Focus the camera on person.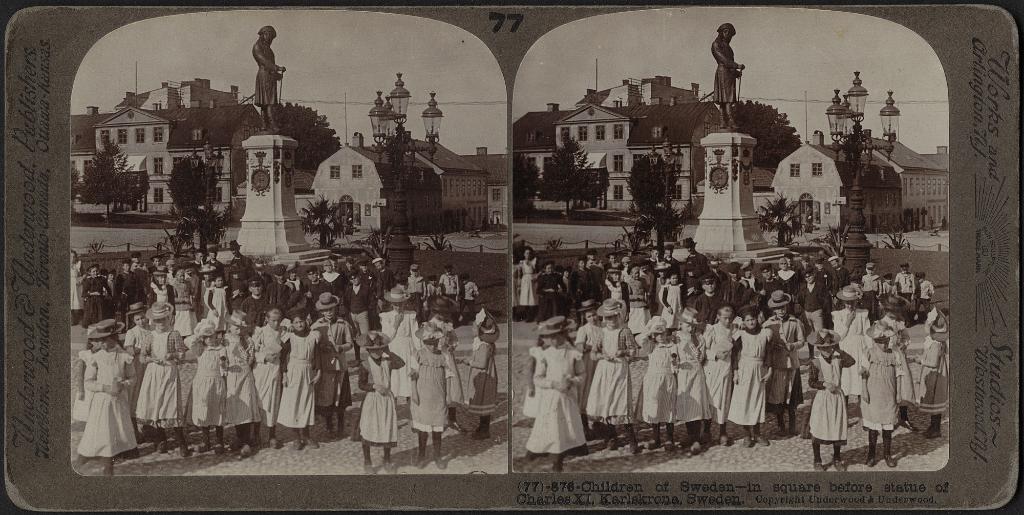
Focus region: 582, 297, 641, 445.
